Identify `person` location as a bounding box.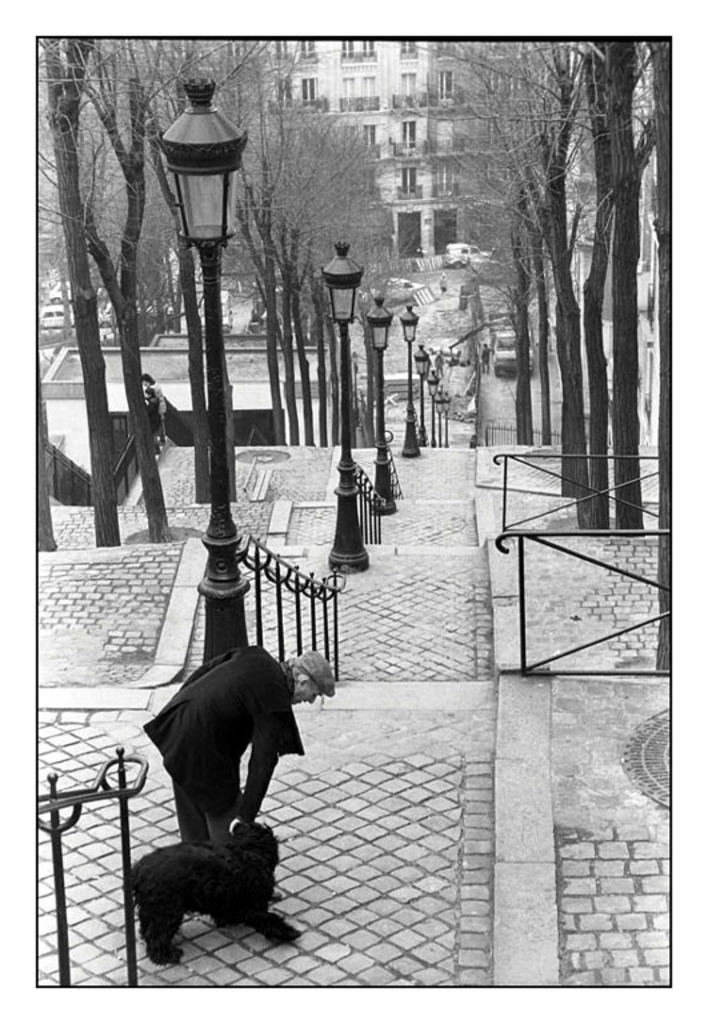
(145,389,161,459).
